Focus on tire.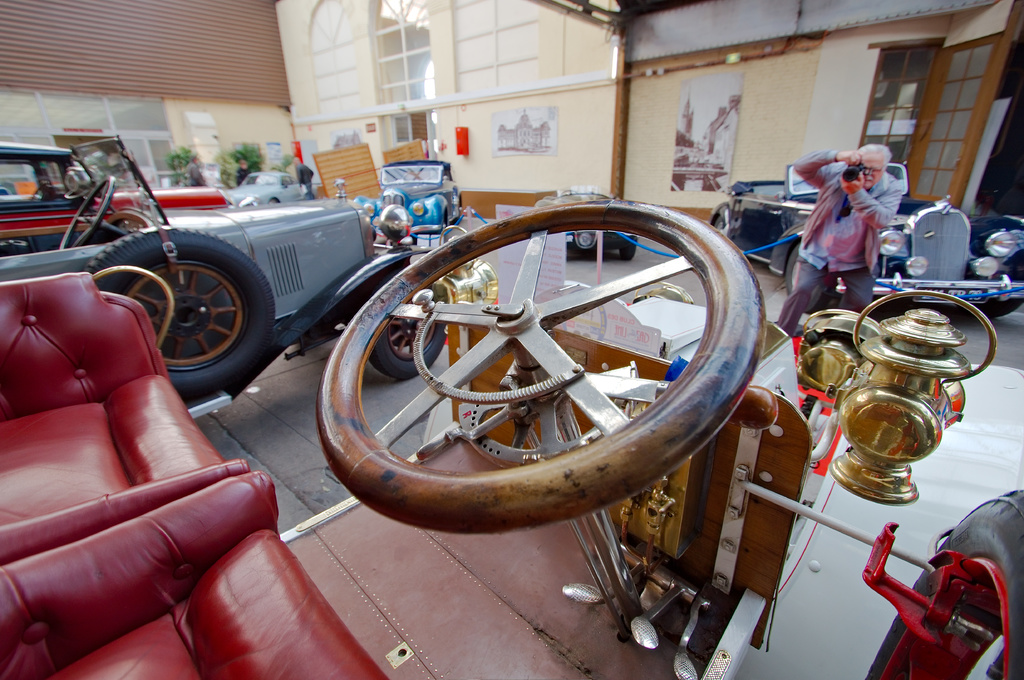
Focused at pyautogui.locateOnScreen(715, 217, 724, 228).
